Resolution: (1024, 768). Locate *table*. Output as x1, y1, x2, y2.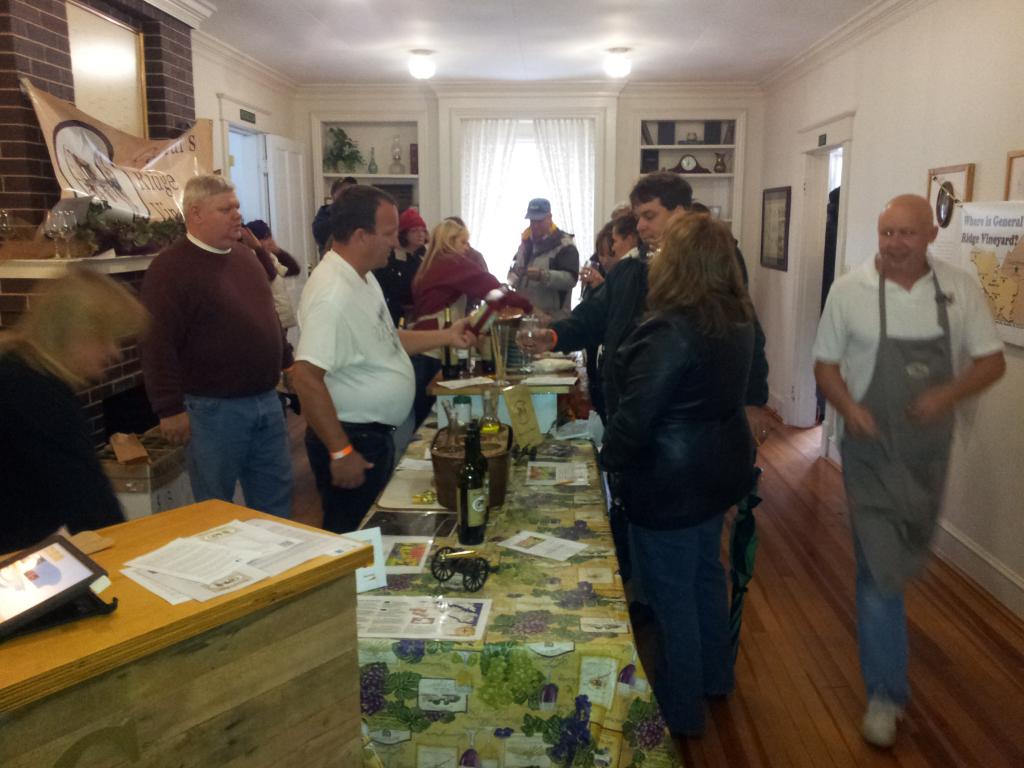
1, 490, 380, 767.
